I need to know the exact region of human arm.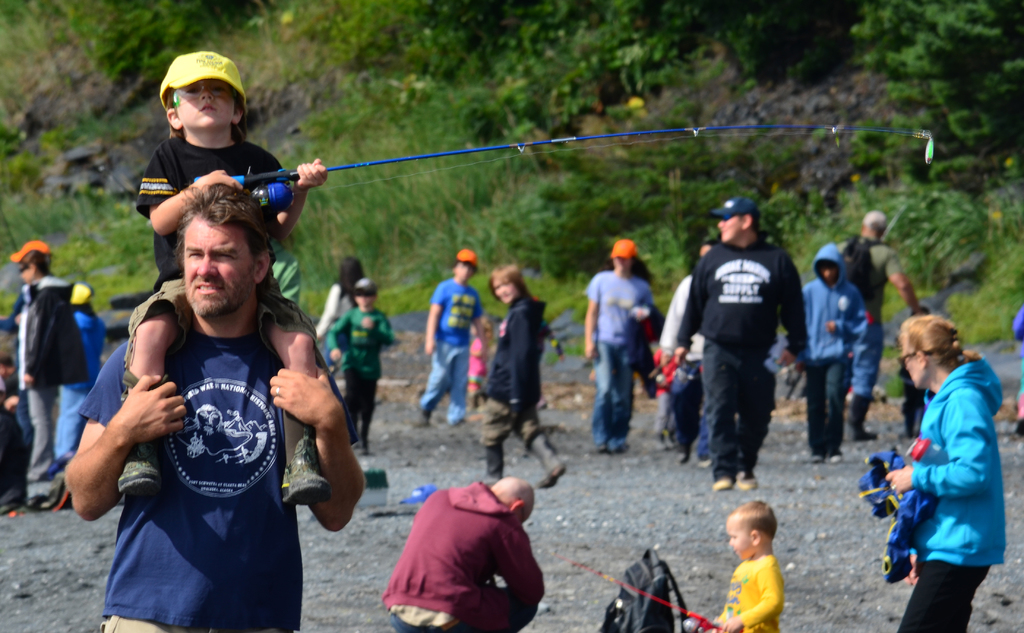
Region: [874,404,993,500].
